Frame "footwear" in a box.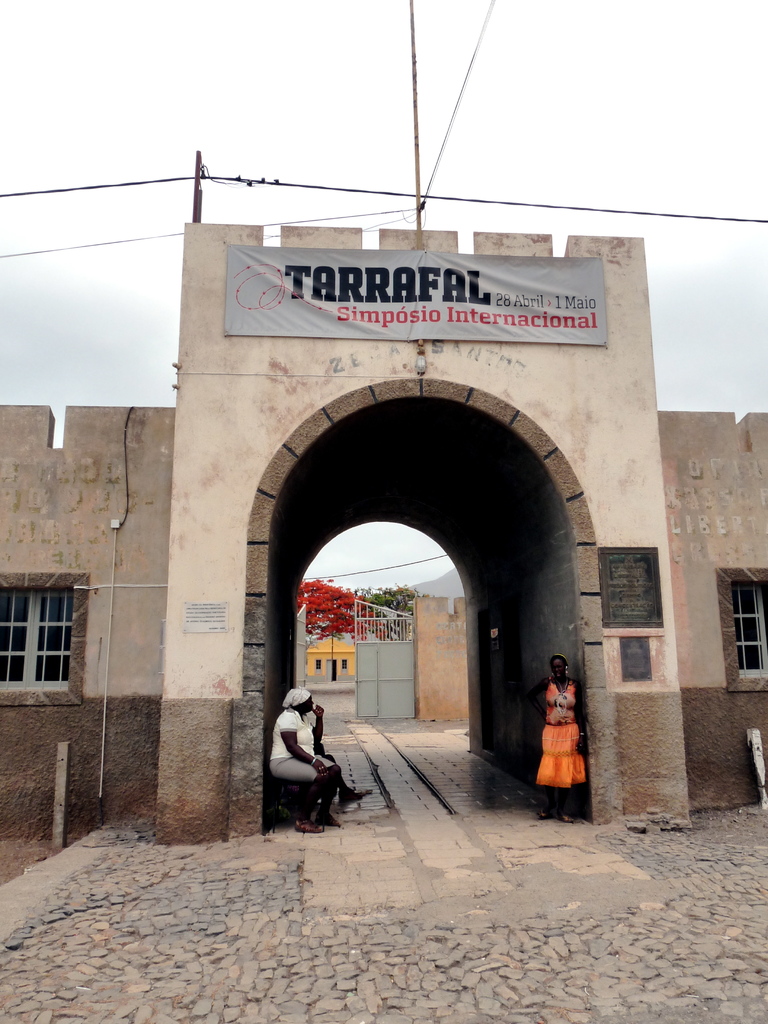
region(298, 811, 322, 837).
